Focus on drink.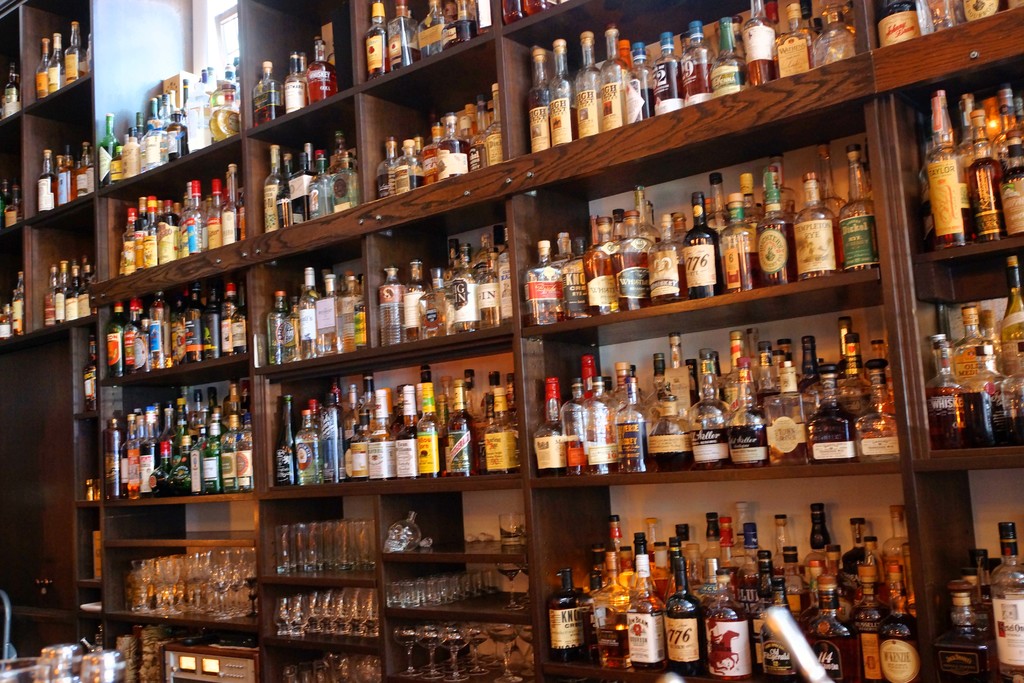
Focused at box(438, 138, 470, 180).
